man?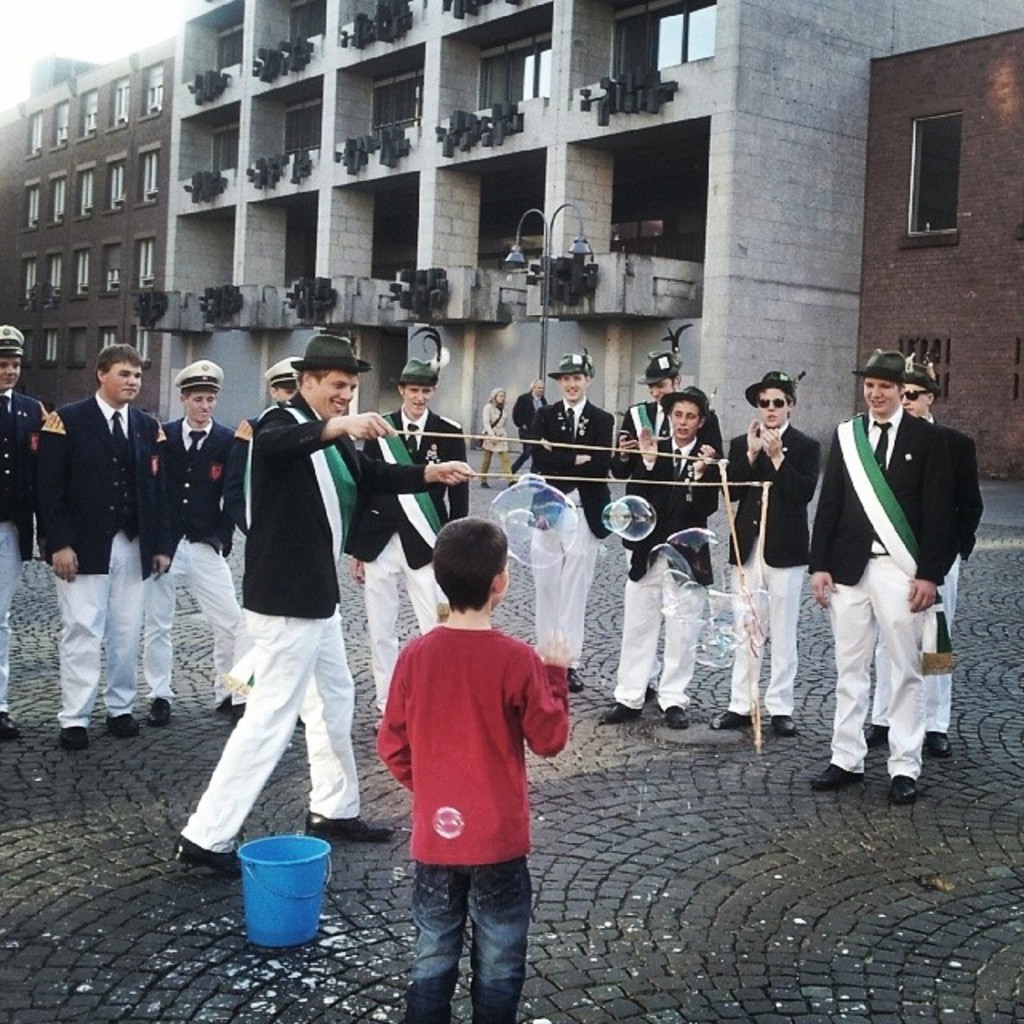
region(0, 326, 59, 742)
